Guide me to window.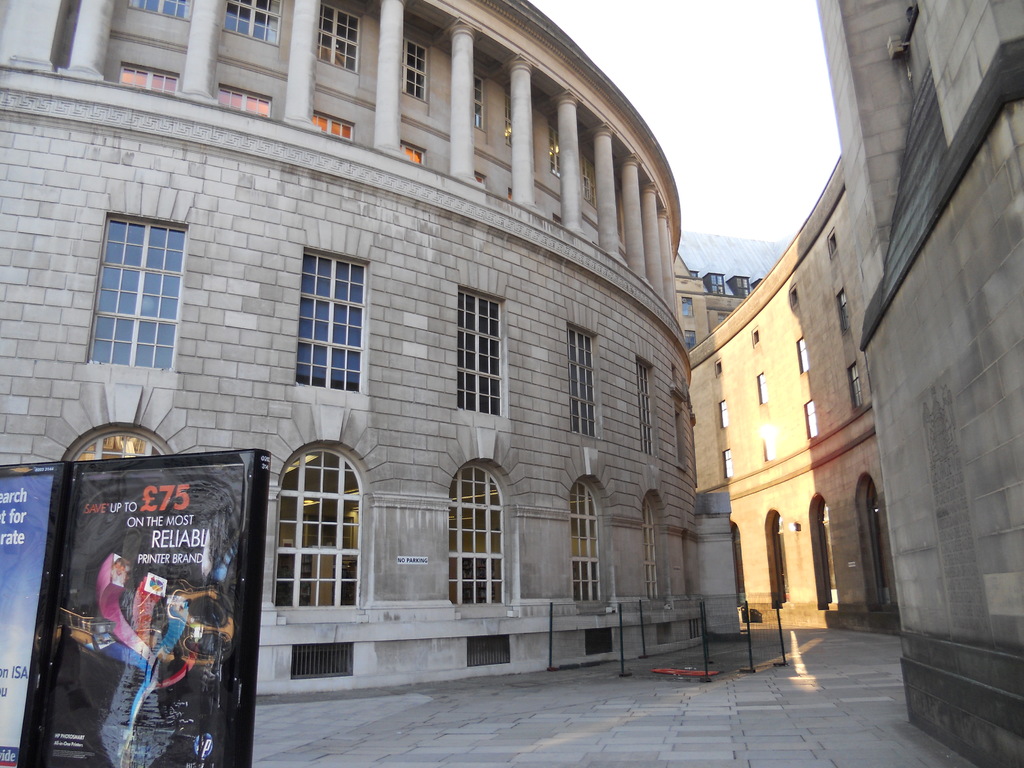
Guidance: box(789, 287, 799, 307).
